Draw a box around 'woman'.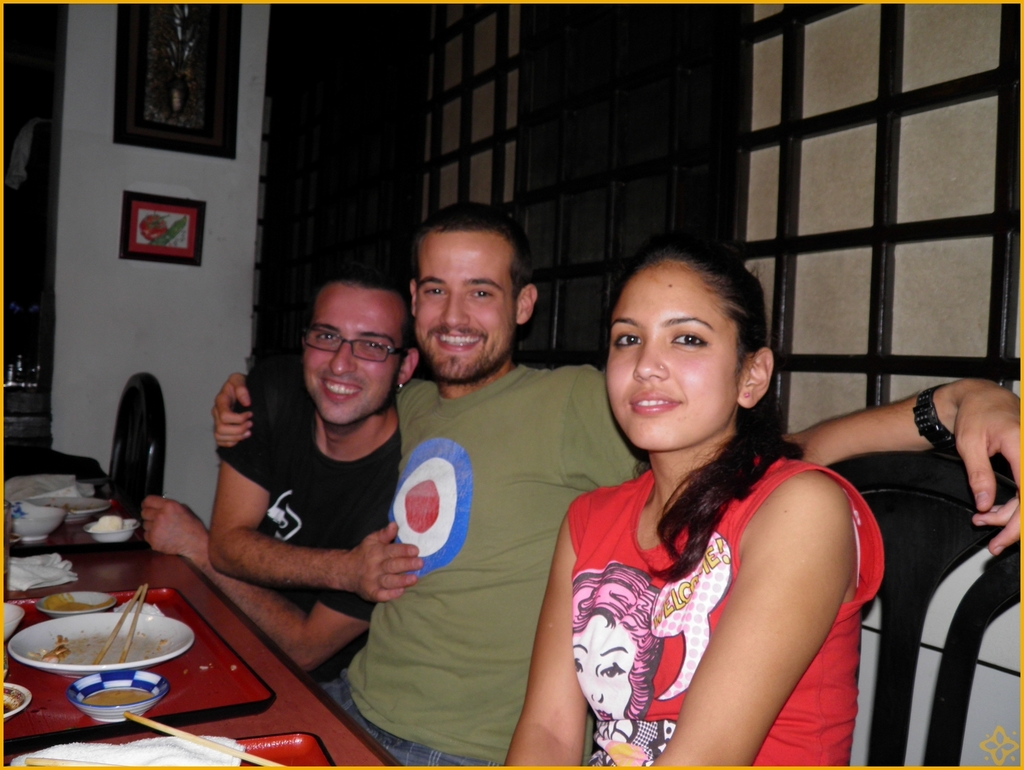
[500, 235, 885, 769].
